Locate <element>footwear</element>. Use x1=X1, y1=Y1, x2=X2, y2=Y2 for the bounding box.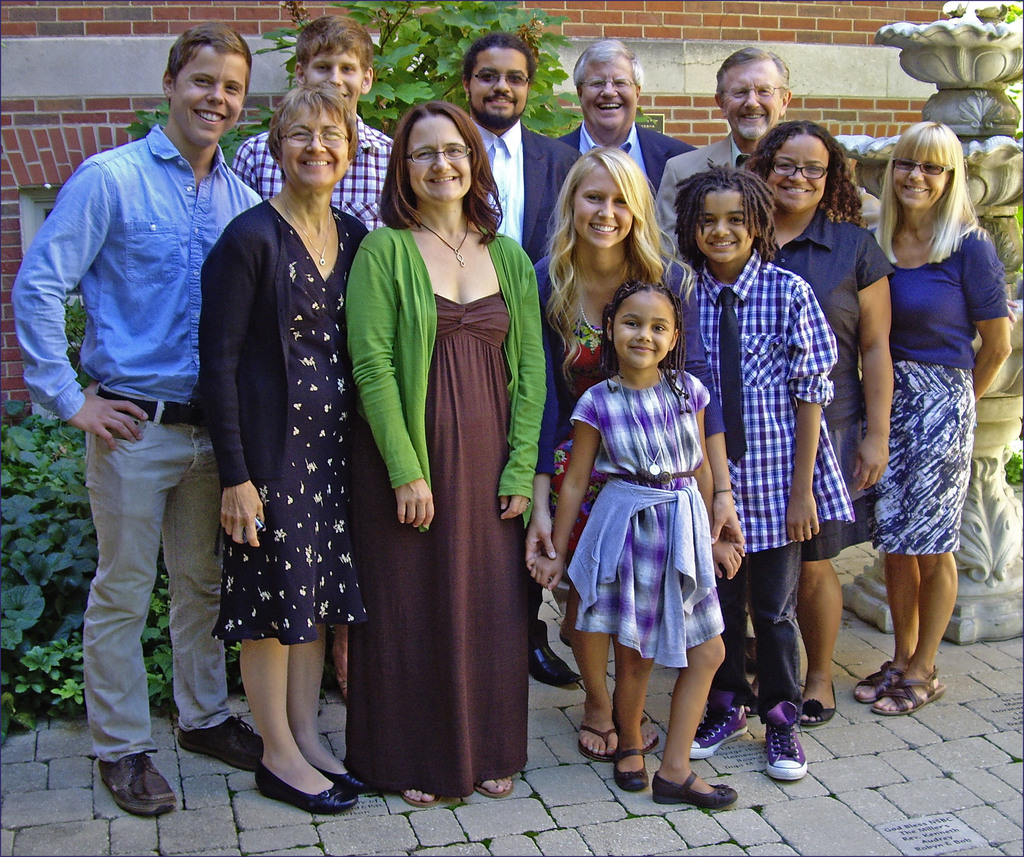
x1=644, y1=712, x2=664, y2=753.
